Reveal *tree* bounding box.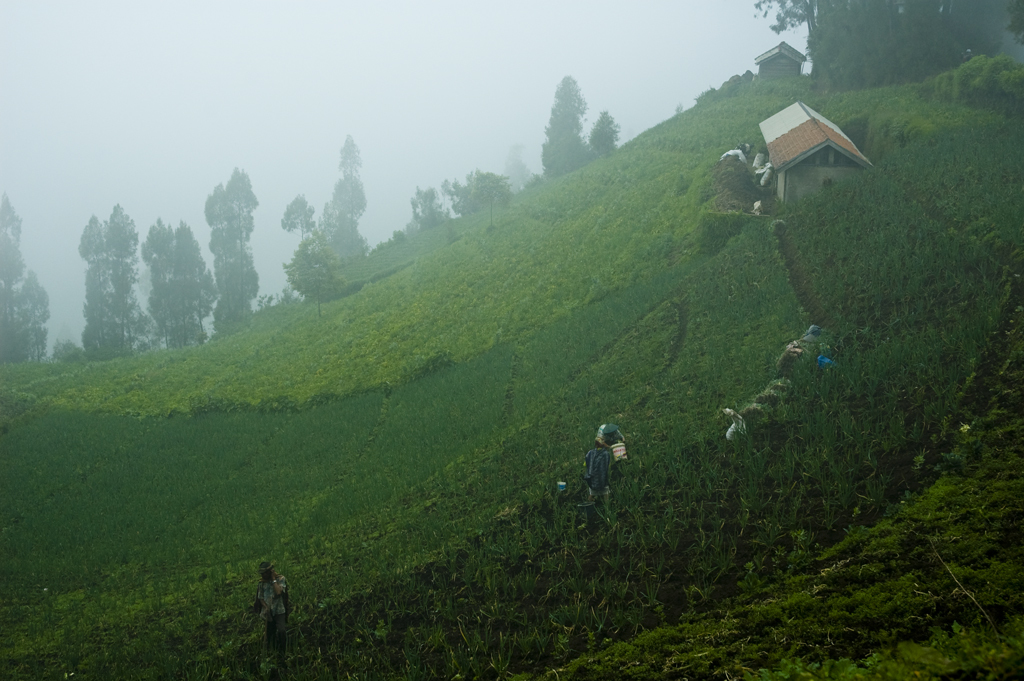
Revealed: box=[542, 76, 594, 179].
